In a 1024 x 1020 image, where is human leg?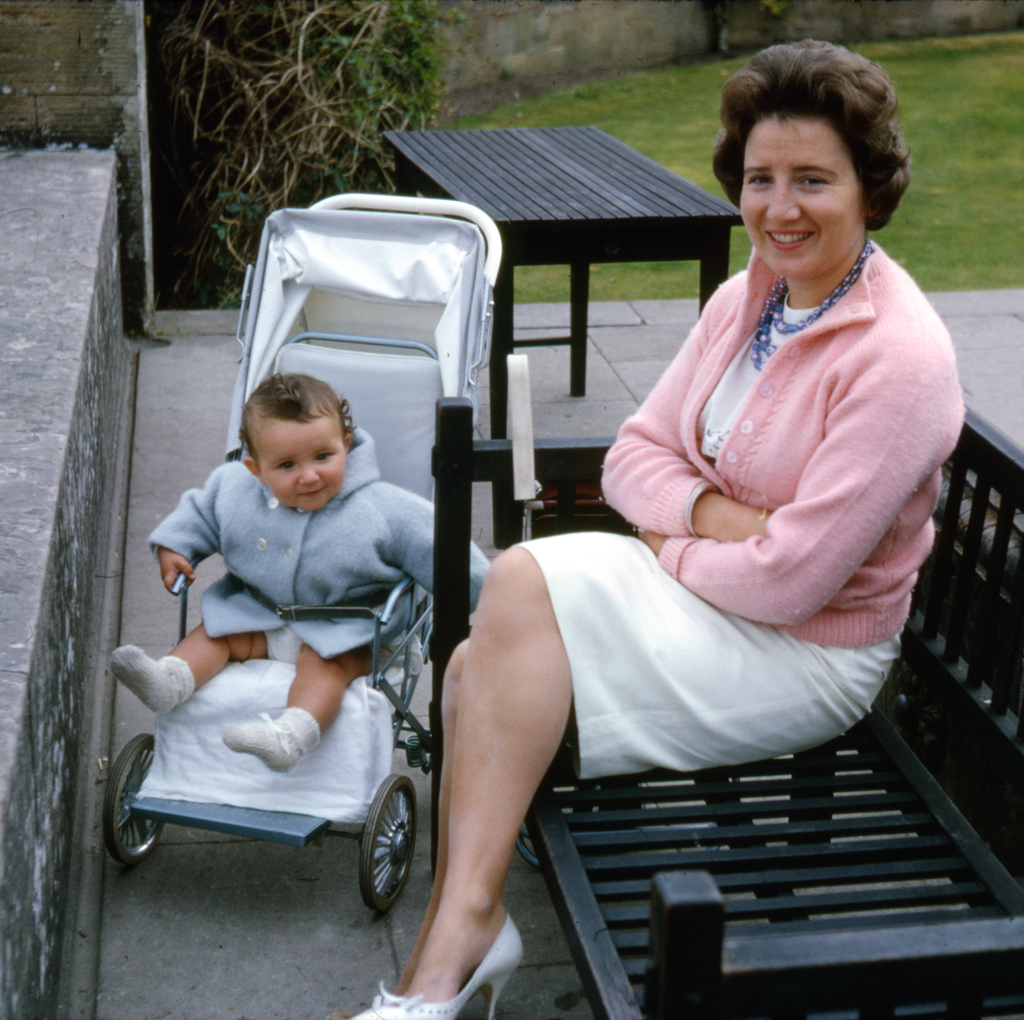
<region>428, 524, 776, 1019</region>.
